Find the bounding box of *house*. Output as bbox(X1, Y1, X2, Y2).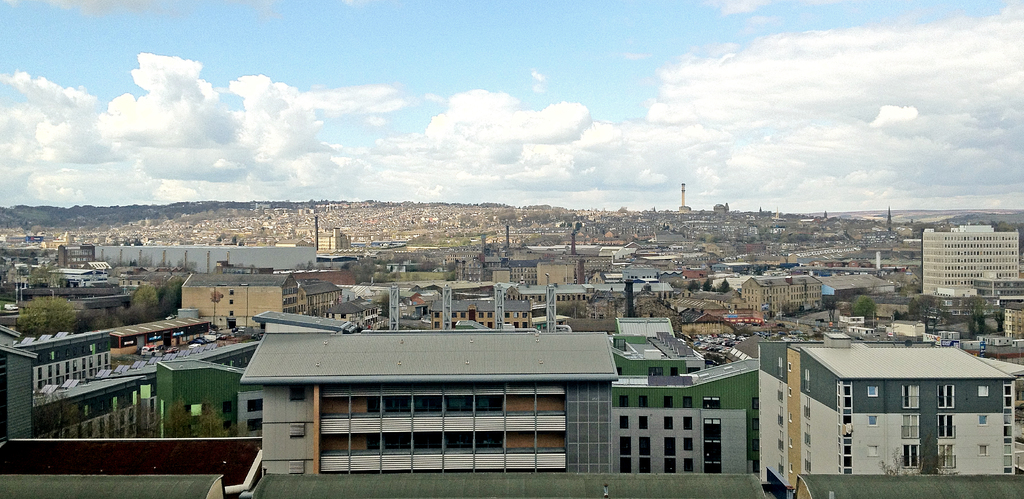
bbox(120, 267, 152, 289).
